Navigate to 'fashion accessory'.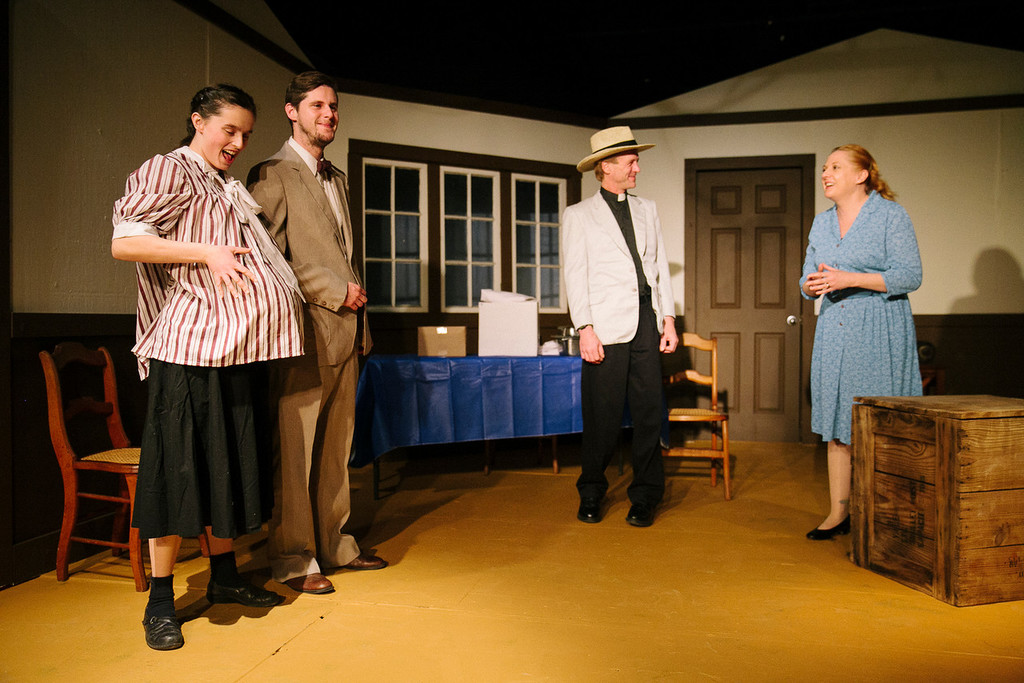
Navigation target: 627, 506, 654, 528.
